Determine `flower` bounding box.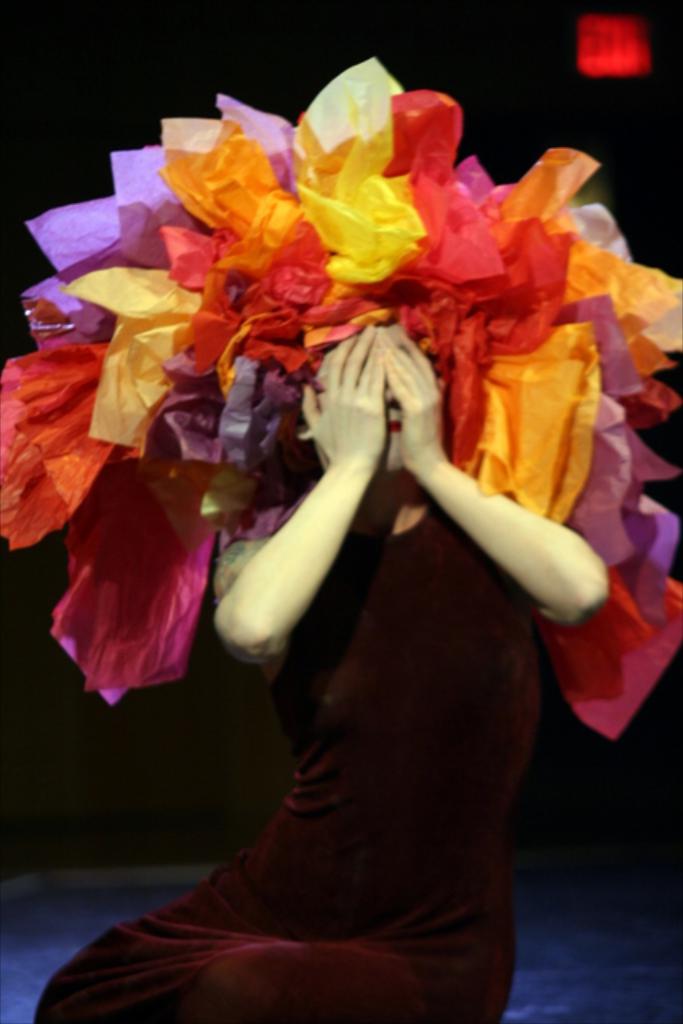
Determined: BBox(0, 61, 681, 738).
